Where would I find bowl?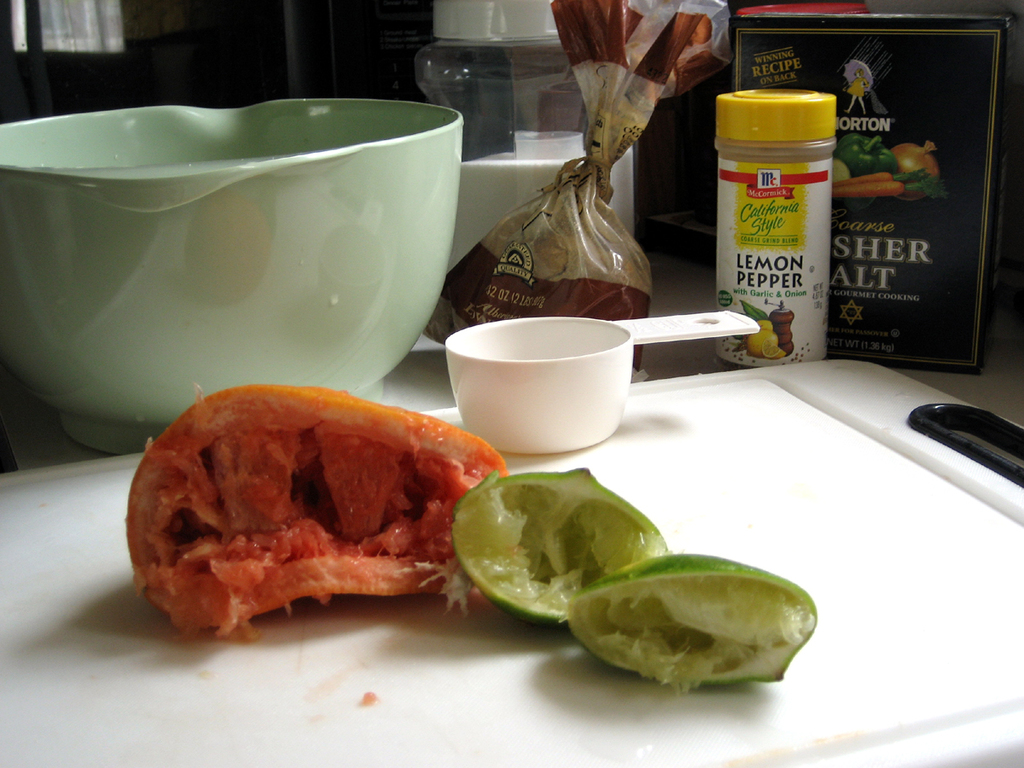
At (3, 99, 472, 417).
